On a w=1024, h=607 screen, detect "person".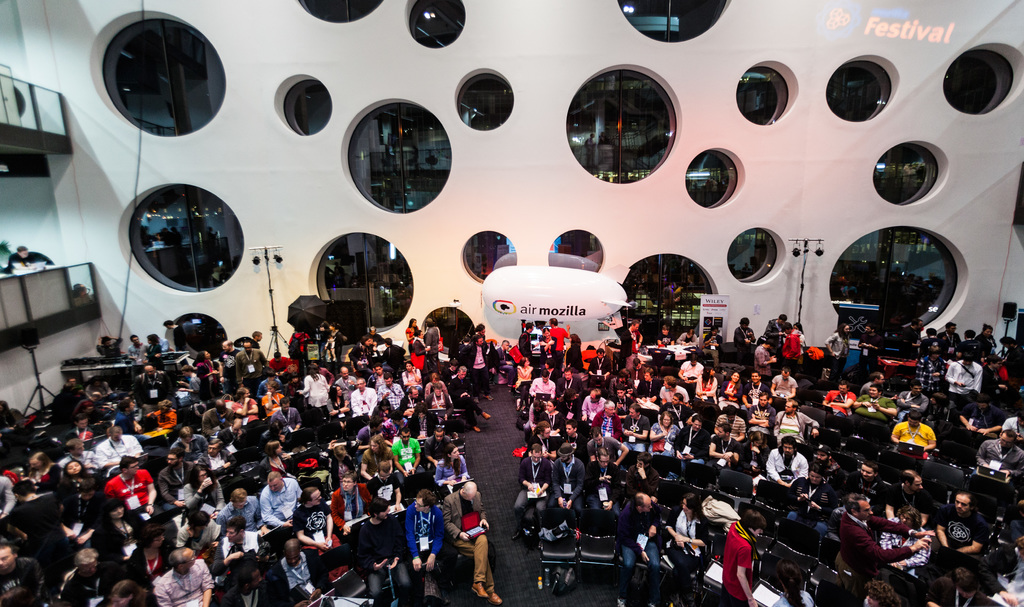
(157,333,173,352).
